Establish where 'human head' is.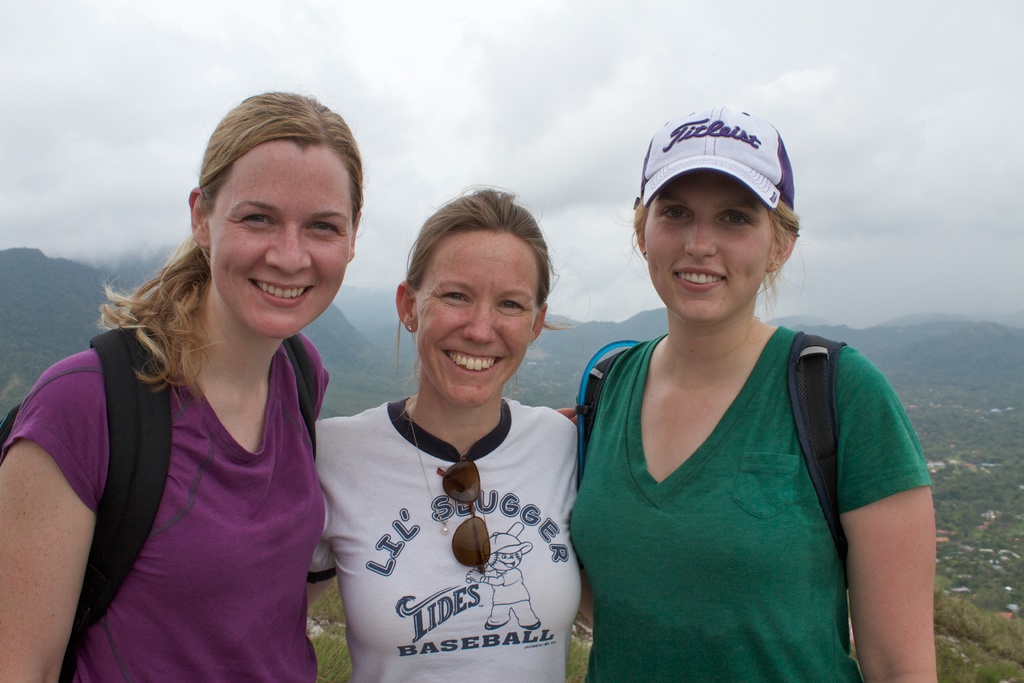
Established at {"x1": 185, "y1": 88, "x2": 367, "y2": 341}.
